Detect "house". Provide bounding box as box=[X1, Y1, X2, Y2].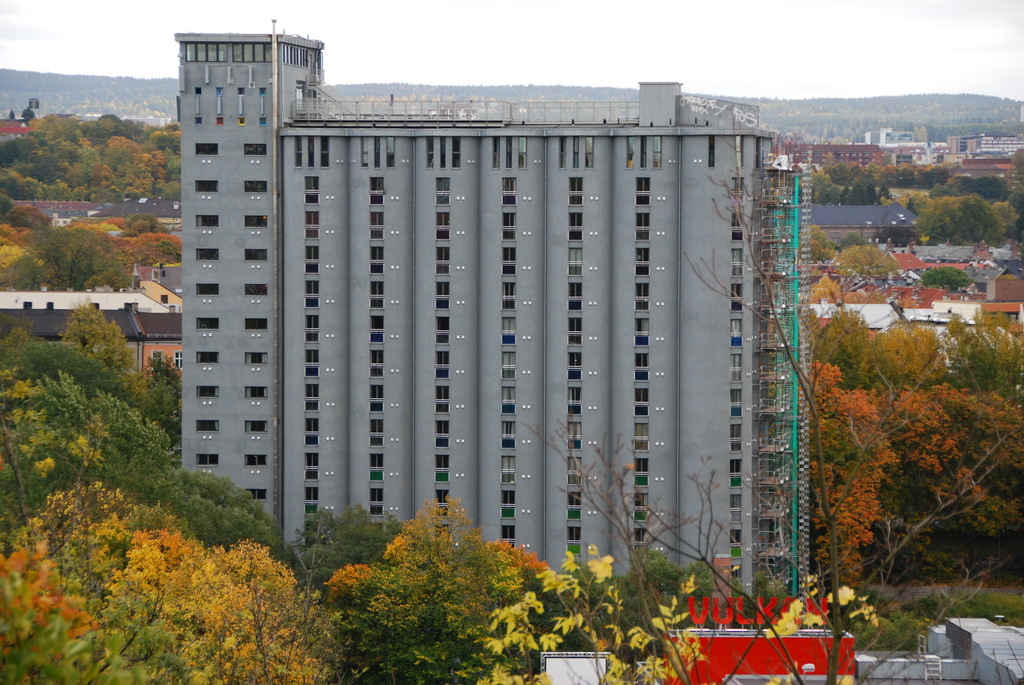
box=[901, 244, 925, 265].
